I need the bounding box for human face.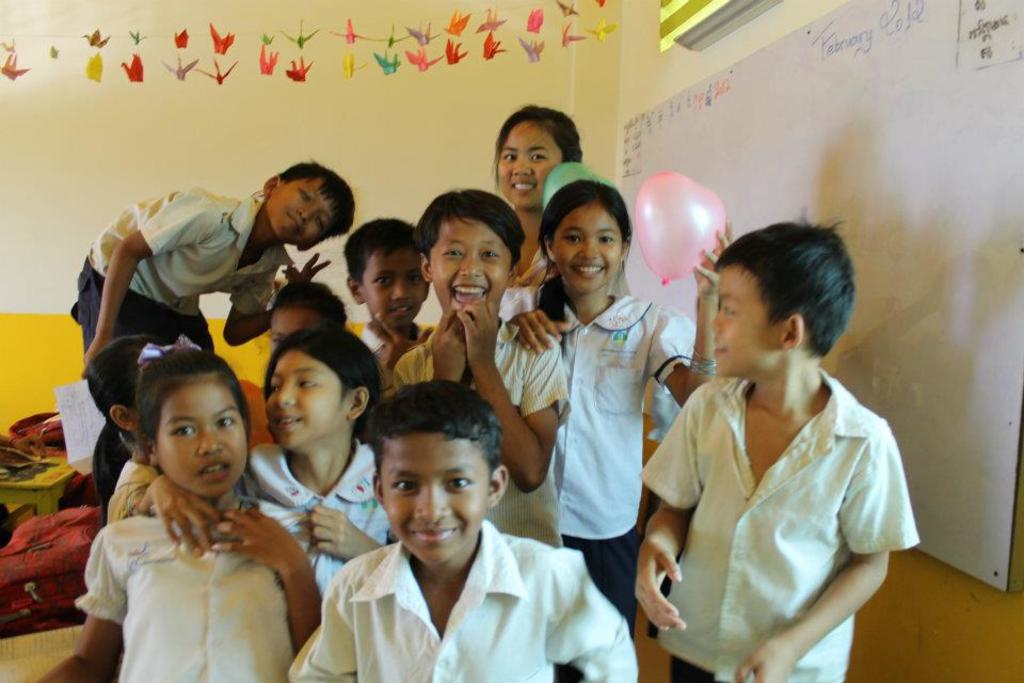
Here it is: bbox=[149, 369, 246, 495].
